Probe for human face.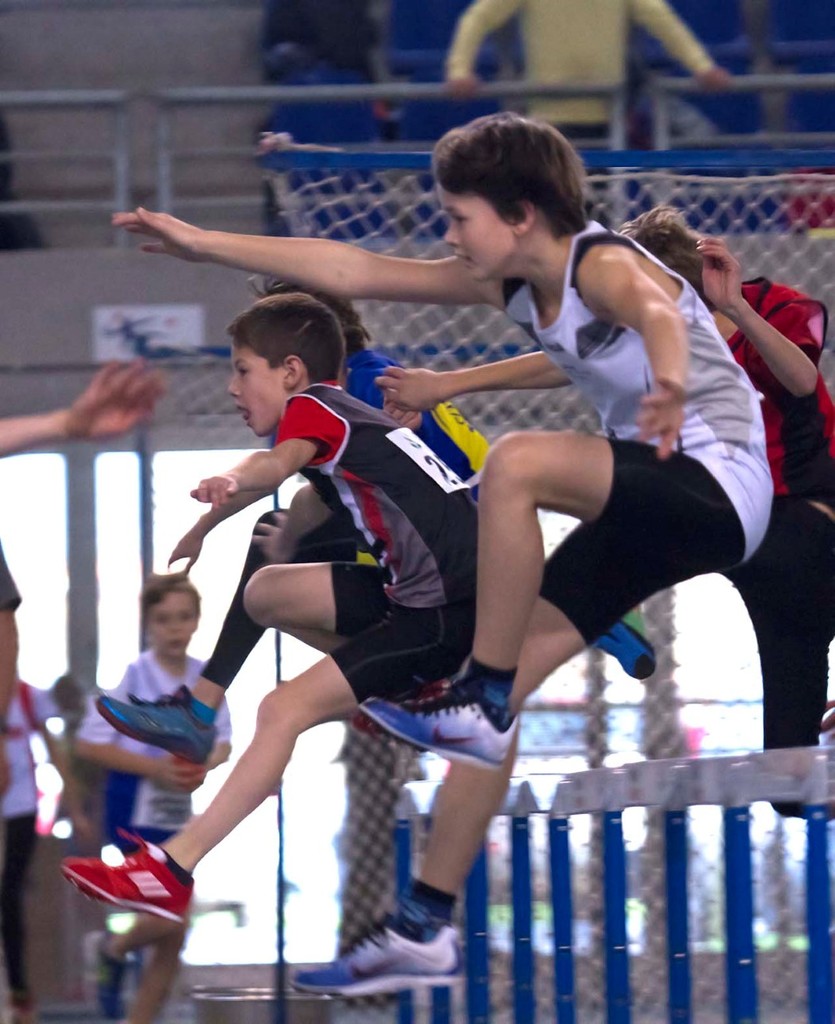
Probe result: (left=430, top=171, right=513, bottom=275).
